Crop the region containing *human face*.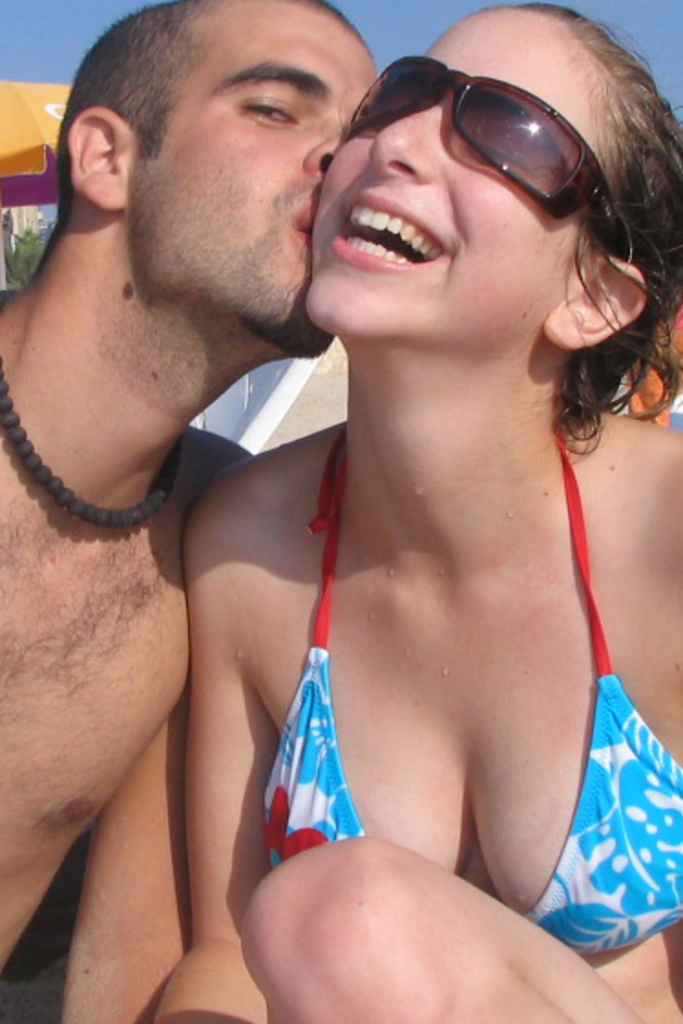
Crop region: rect(133, 2, 380, 354).
